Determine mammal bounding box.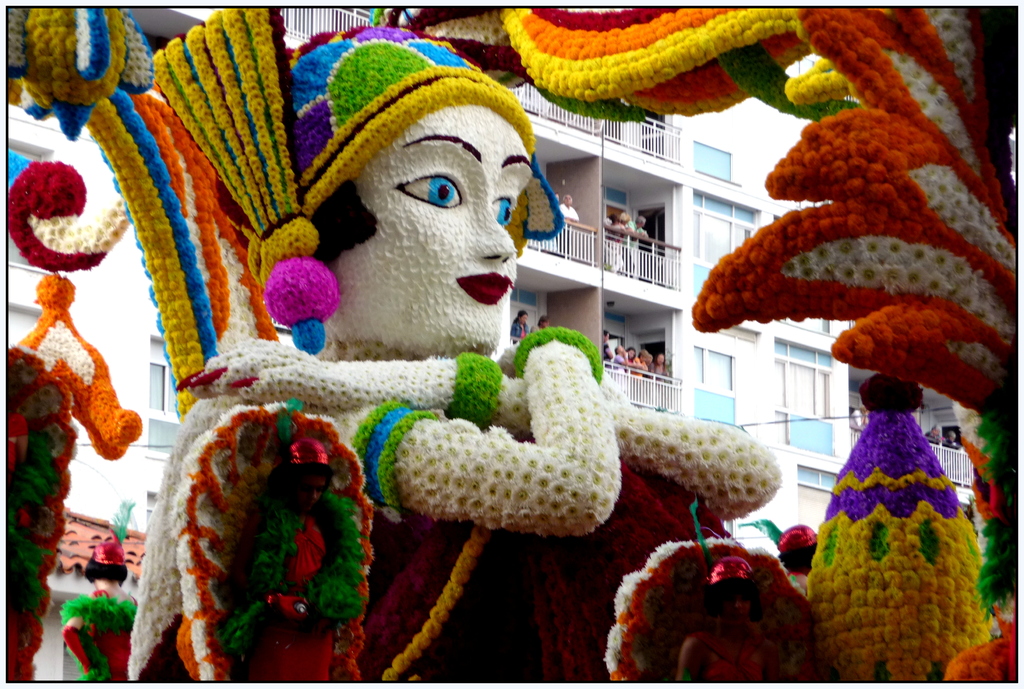
Determined: <bbox>851, 407, 868, 428</bbox>.
